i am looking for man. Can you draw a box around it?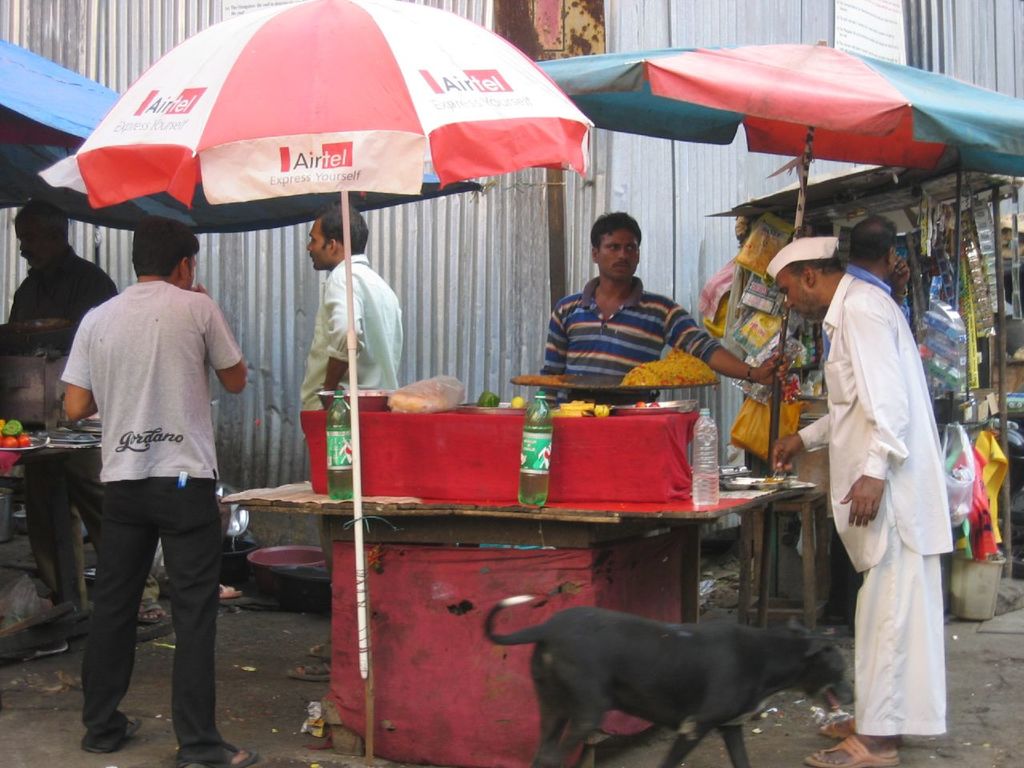
Sure, the bounding box is pyautogui.locateOnScreen(294, 206, 406, 422).
